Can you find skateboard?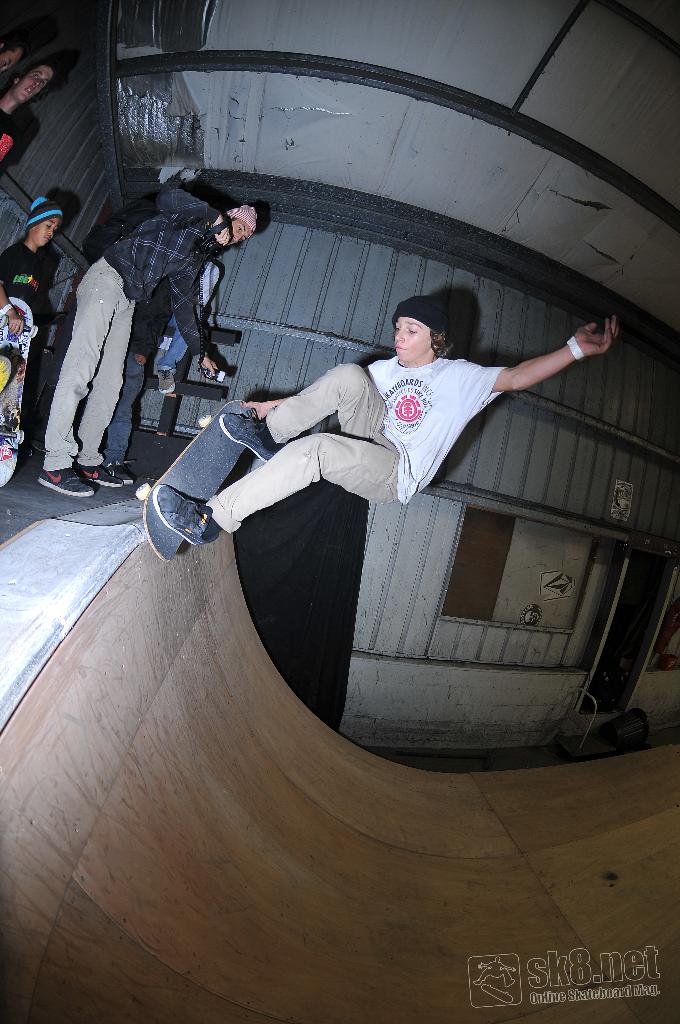
Yes, bounding box: left=136, top=398, right=258, bottom=563.
